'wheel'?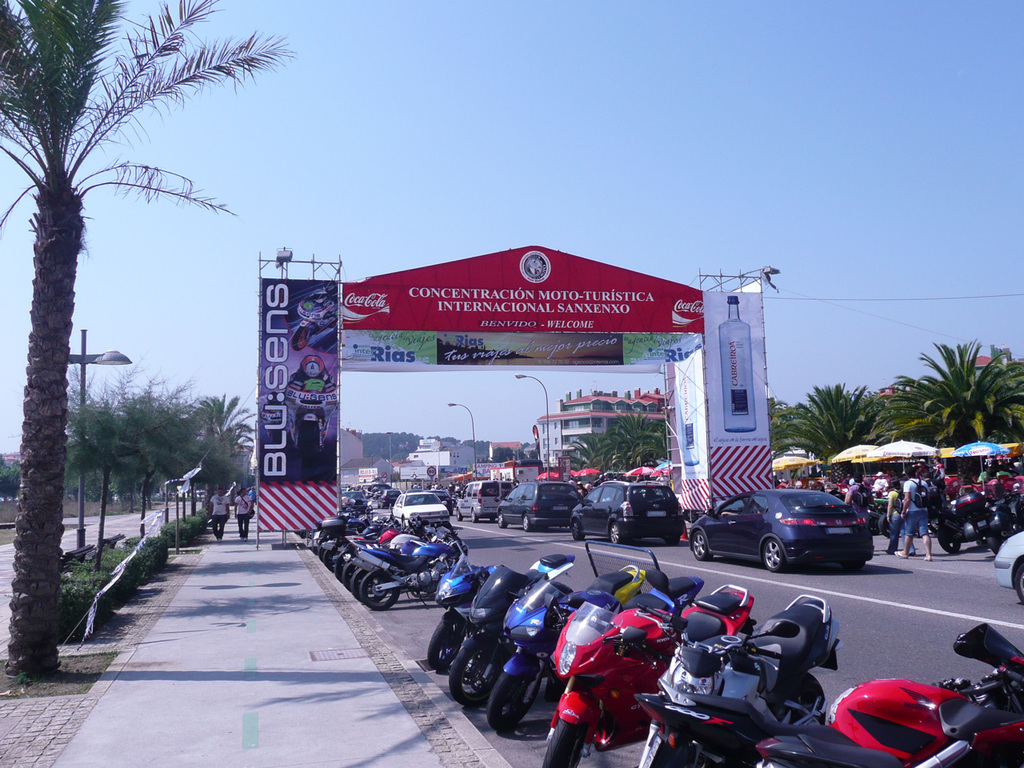
l=270, t=426, r=282, b=460
